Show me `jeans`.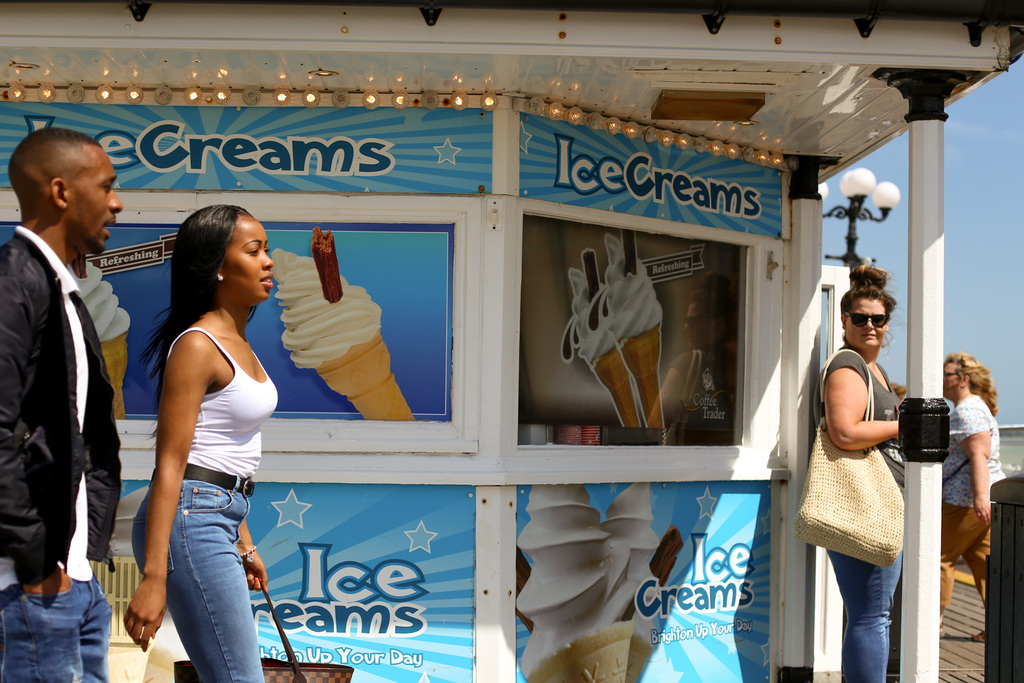
`jeans` is here: bbox=[825, 546, 904, 682].
